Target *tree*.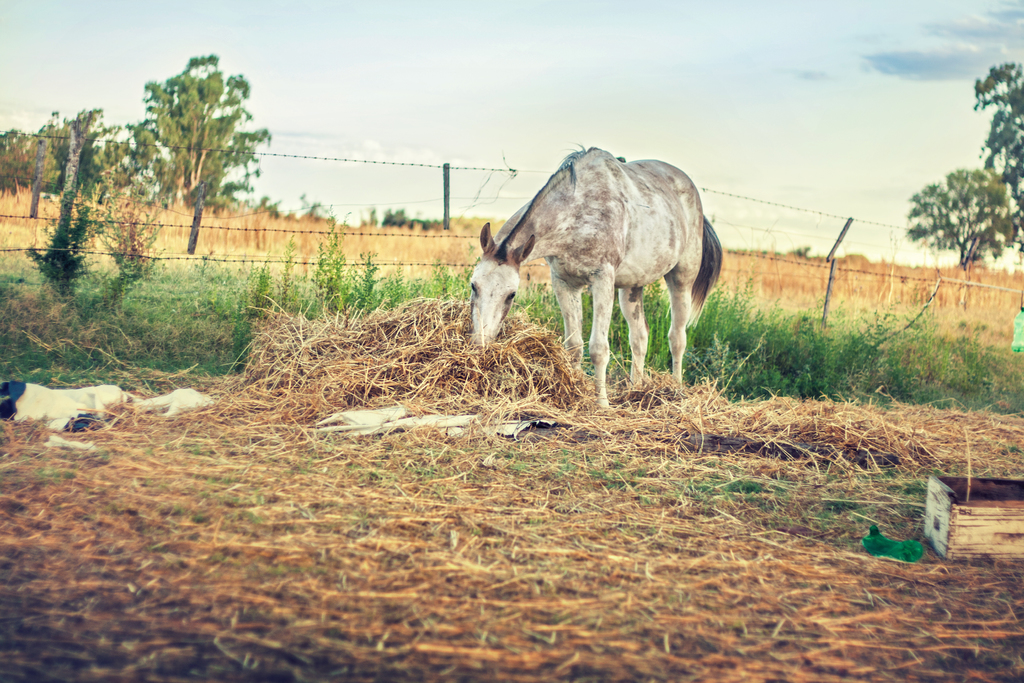
Target region: bbox=(906, 169, 1018, 269).
